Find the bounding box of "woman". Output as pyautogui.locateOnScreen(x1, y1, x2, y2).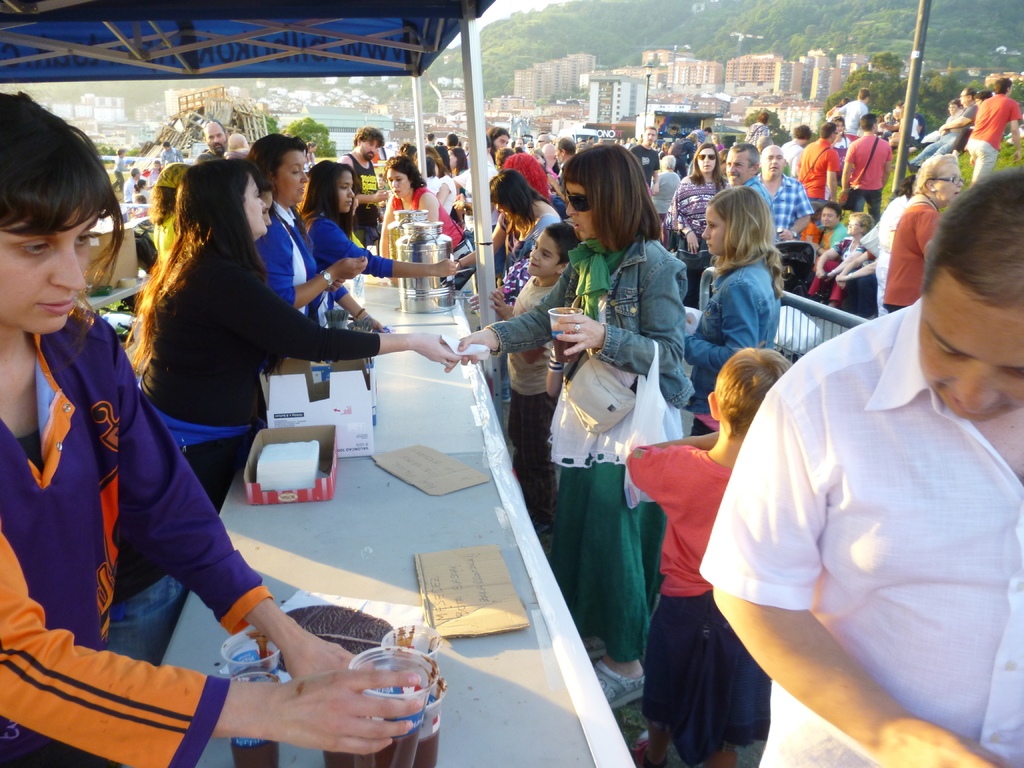
pyautogui.locateOnScreen(0, 95, 424, 766).
